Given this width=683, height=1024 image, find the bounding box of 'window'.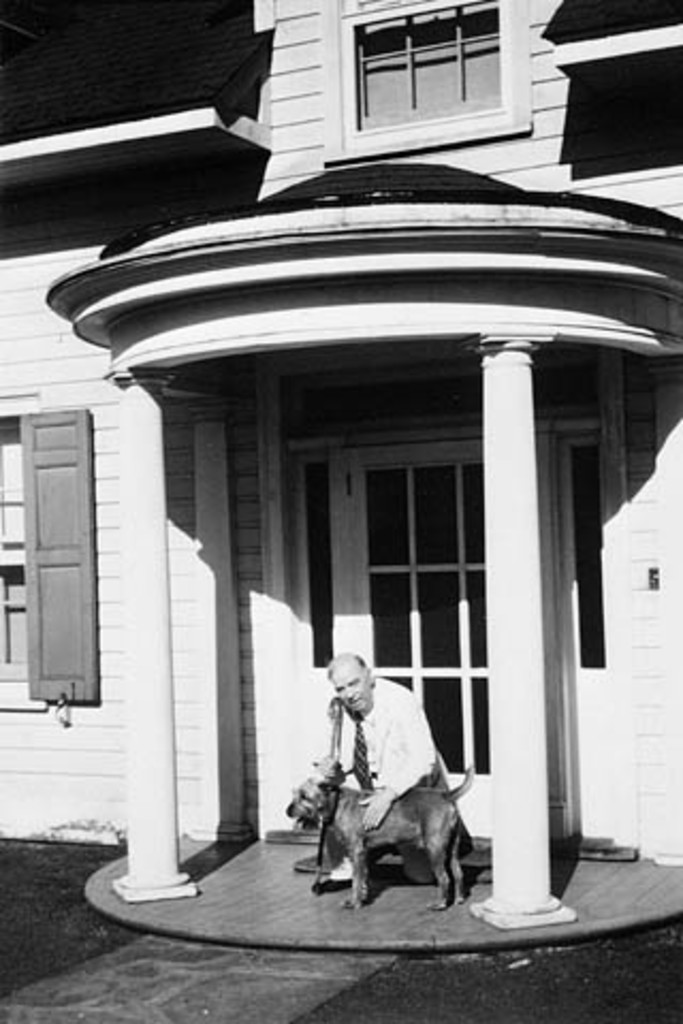
region(0, 399, 98, 708).
